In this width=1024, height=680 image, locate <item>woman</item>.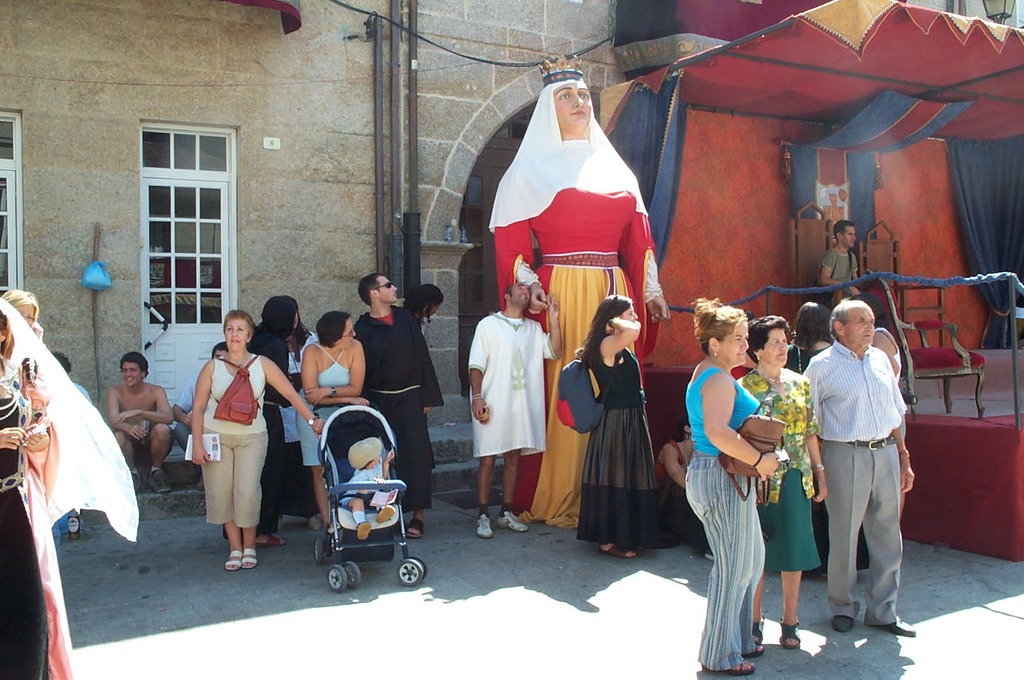
Bounding box: rect(852, 290, 902, 573).
